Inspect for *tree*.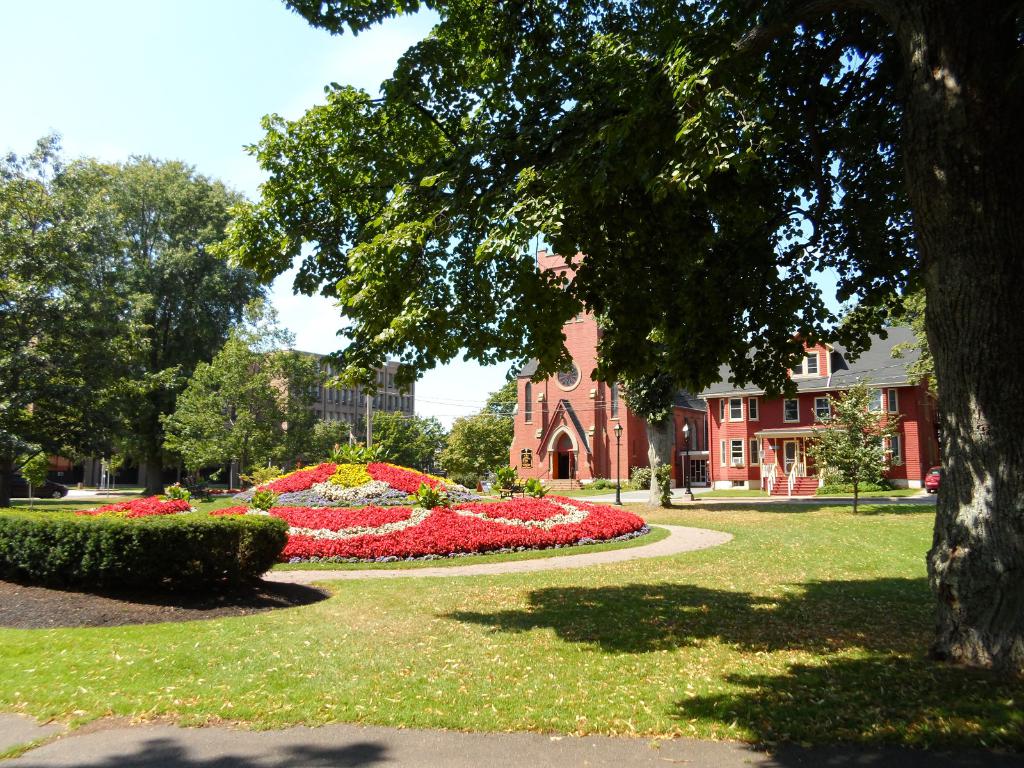
Inspection: (x1=274, y1=353, x2=321, y2=487).
